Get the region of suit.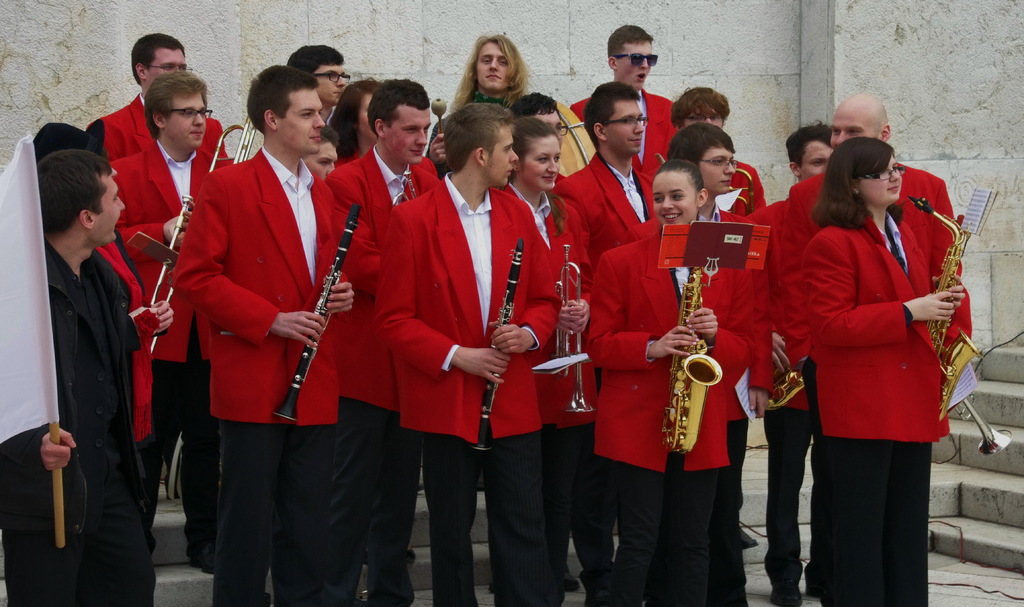
region(500, 182, 591, 606).
